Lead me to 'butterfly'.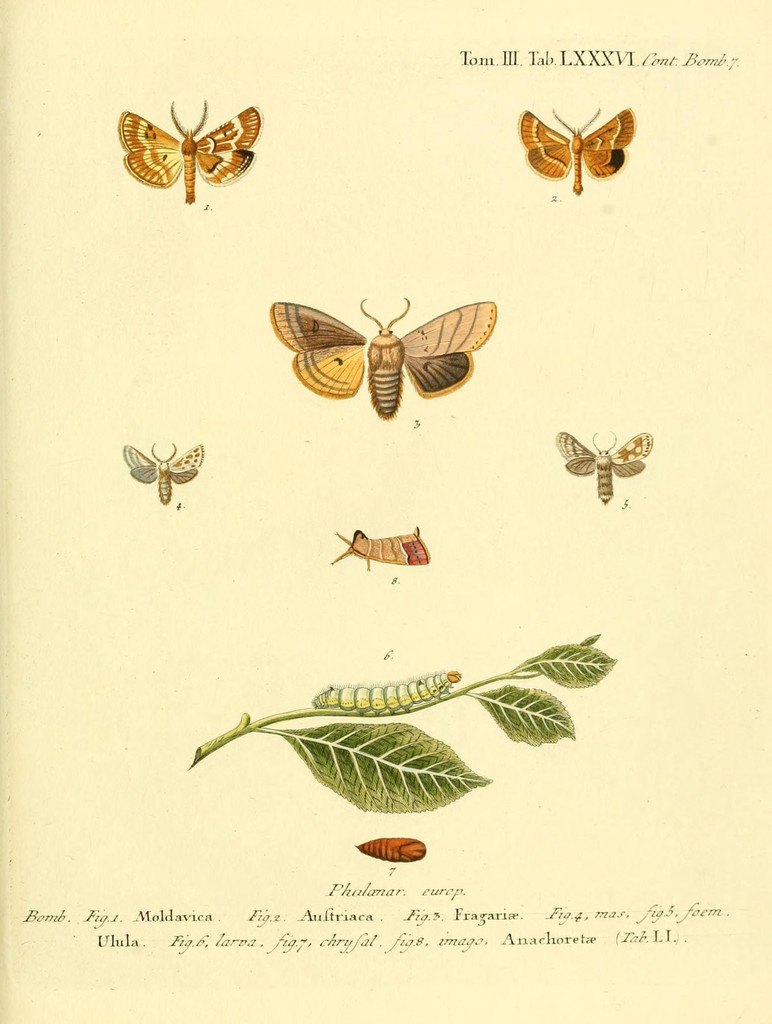
Lead to (x1=121, y1=443, x2=212, y2=506).
